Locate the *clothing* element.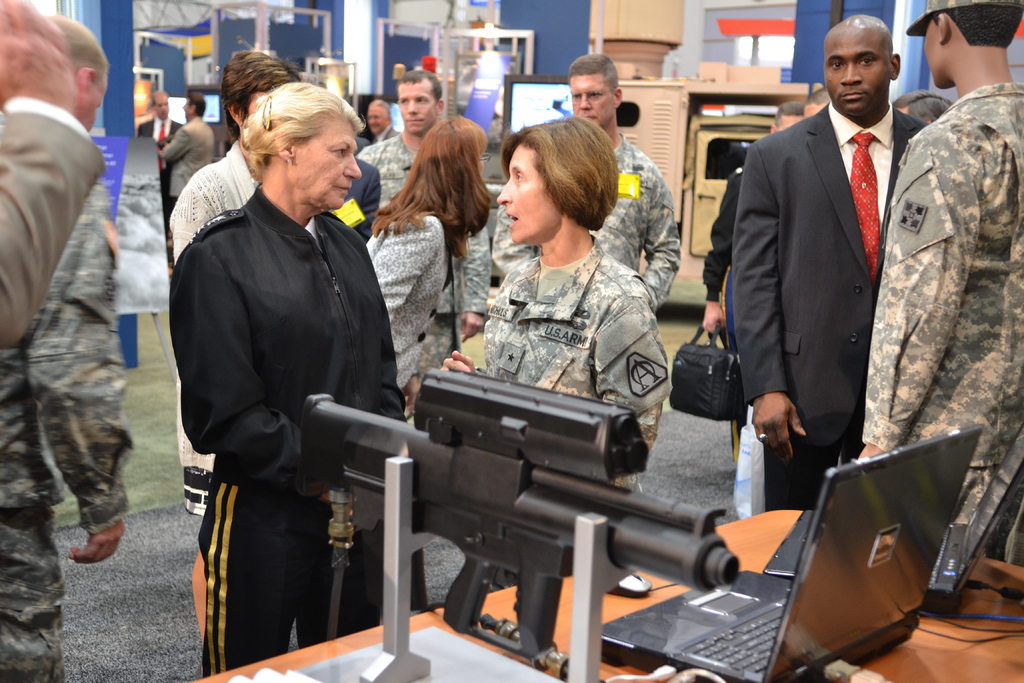
Element bbox: region(860, 86, 1023, 564).
